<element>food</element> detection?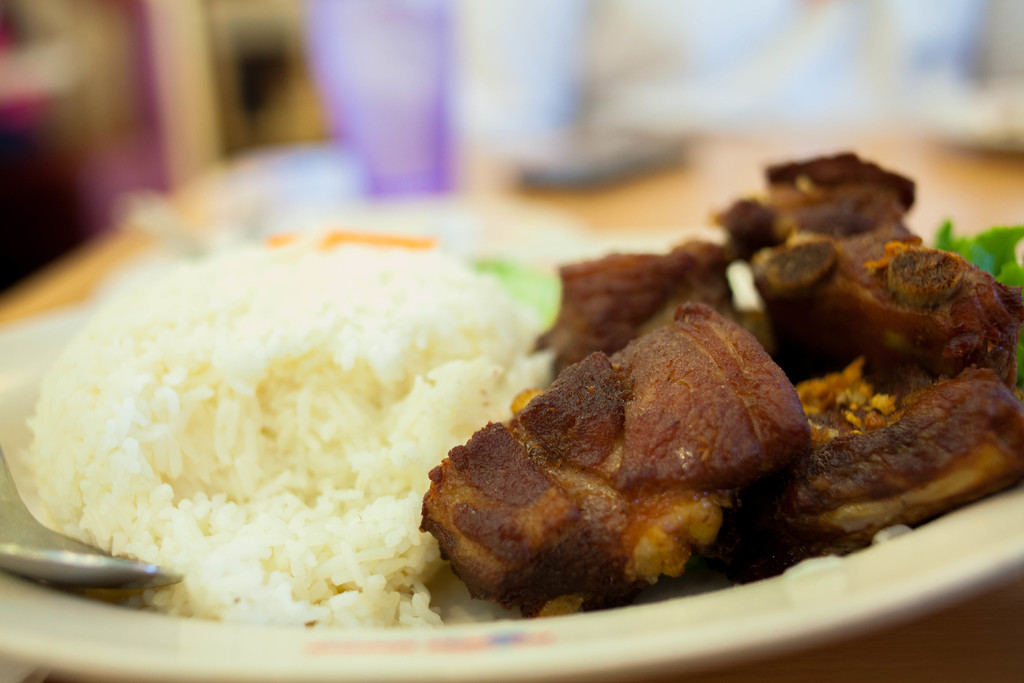
{"x1": 424, "y1": 316, "x2": 817, "y2": 594}
